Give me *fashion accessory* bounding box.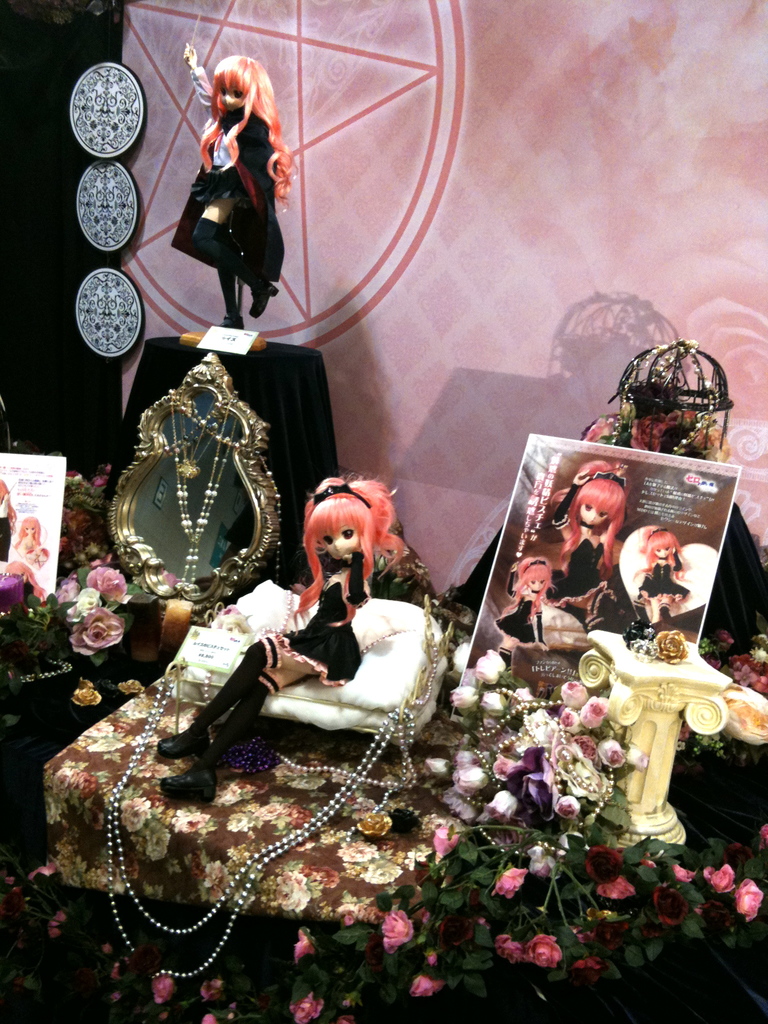
626,617,657,645.
